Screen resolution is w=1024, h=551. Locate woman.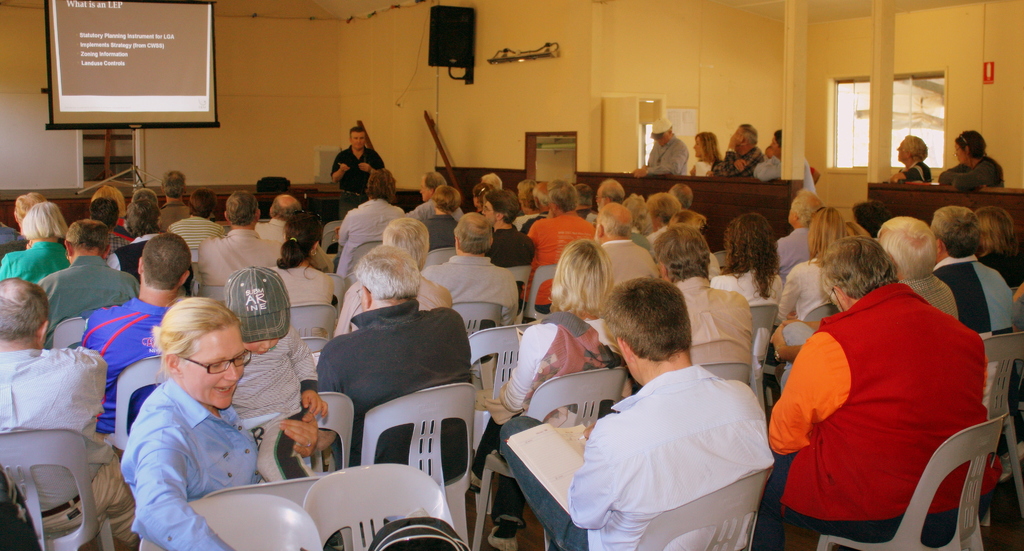
[x1=937, y1=128, x2=1003, y2=191].
